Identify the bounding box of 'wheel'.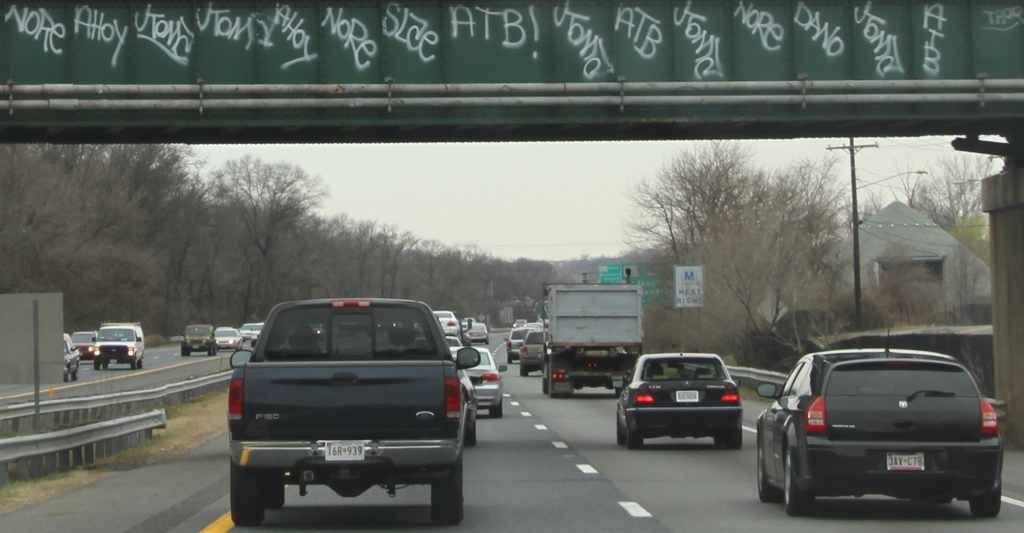
[left=727, top=430, right=743, bottom=452].
